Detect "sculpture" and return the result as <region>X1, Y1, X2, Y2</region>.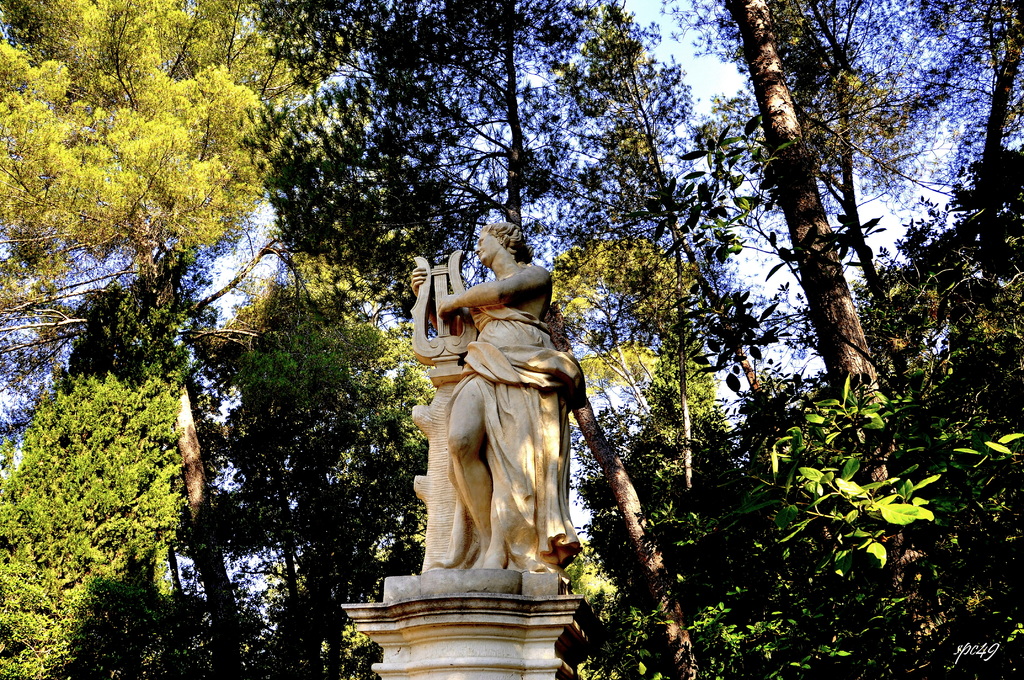
<region>402, 246, 600, 607</region>.
